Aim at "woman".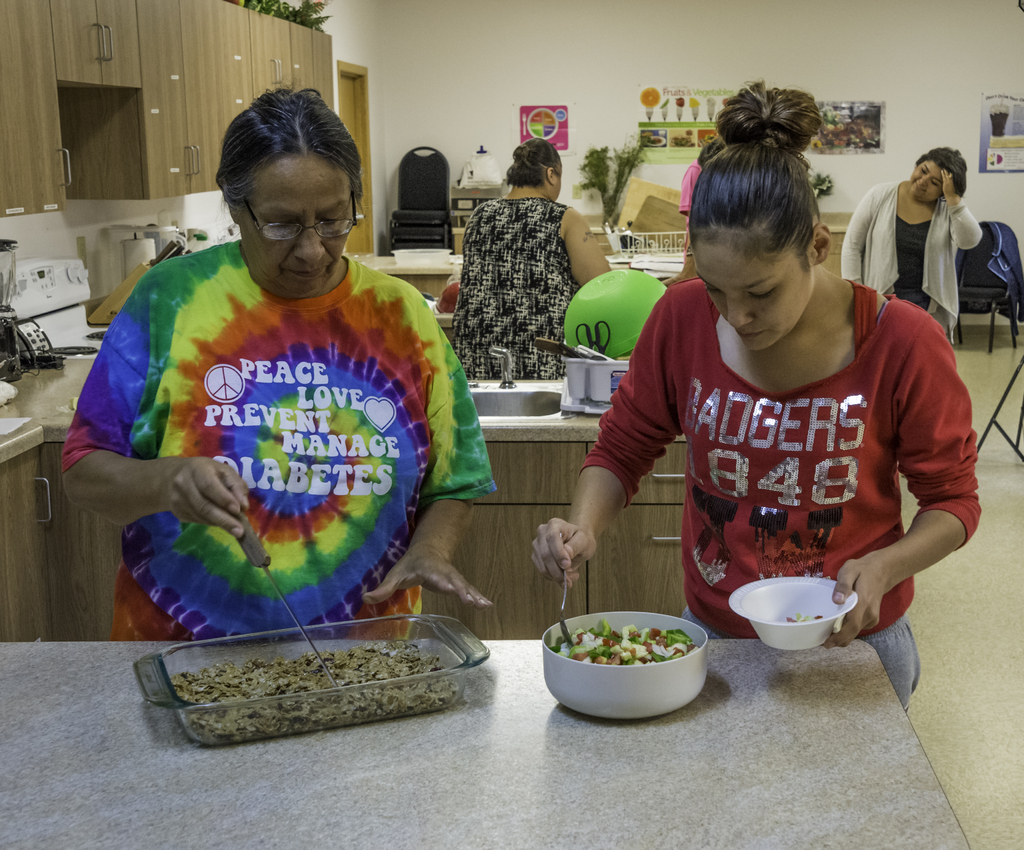
Aimed at 529,76,986,717.
